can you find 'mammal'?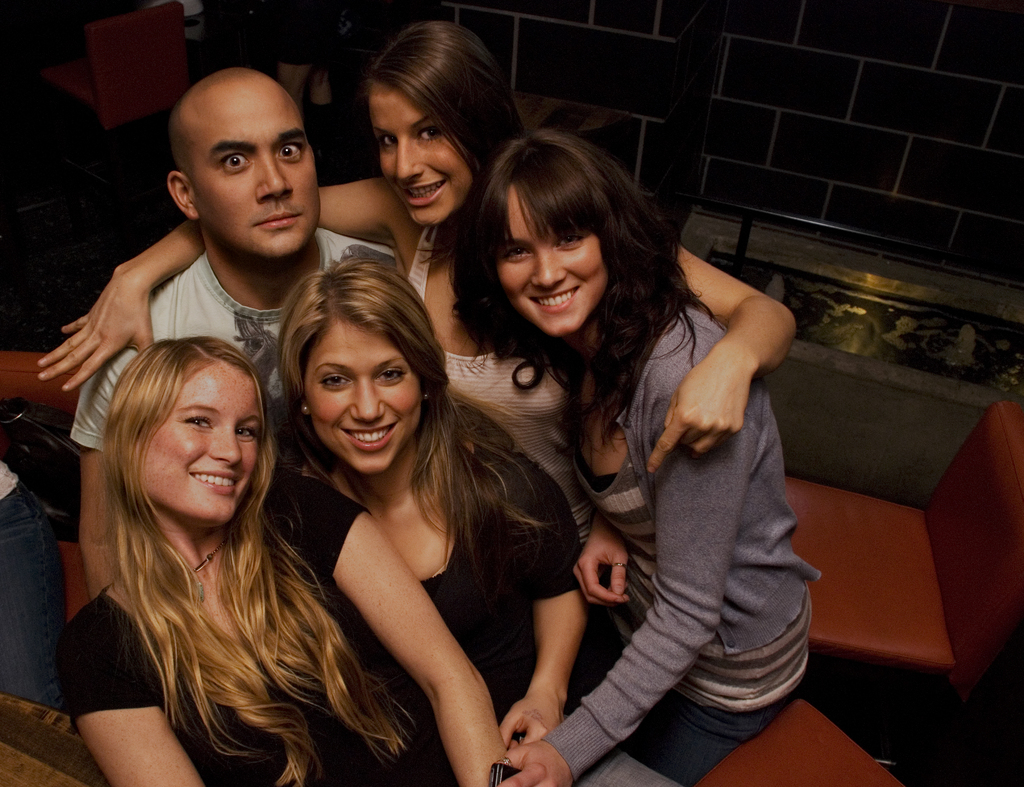
Yes, bounding box: <region>273, 246, 689, 786</region>.
